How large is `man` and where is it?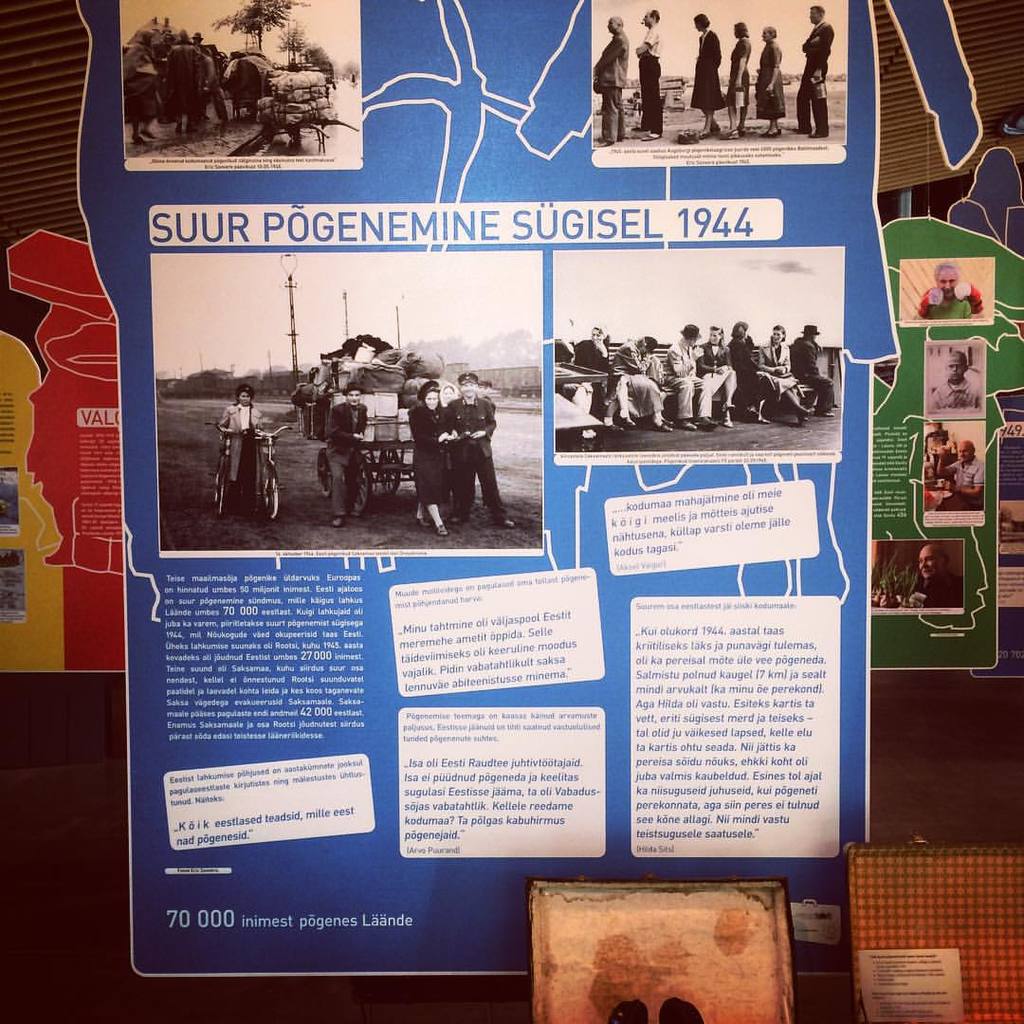
Bounding box: detection(190, 385, 287, 542).
